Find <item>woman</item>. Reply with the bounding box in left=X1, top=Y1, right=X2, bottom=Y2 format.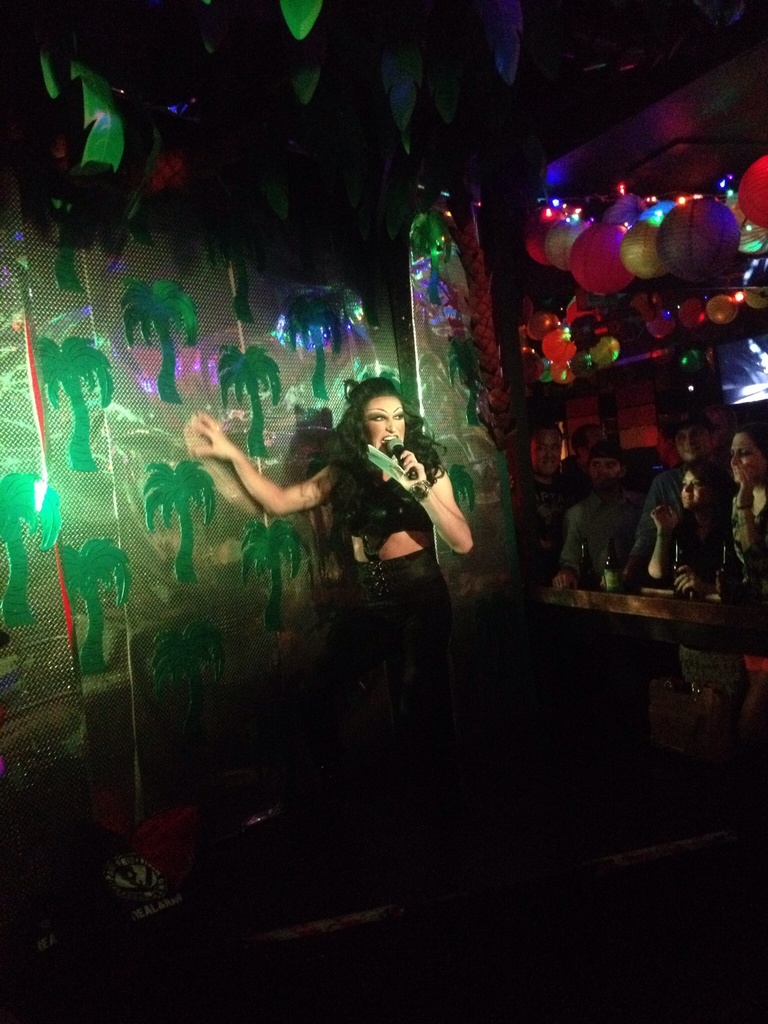
left=210, top=353, right=476, bottom=833.
